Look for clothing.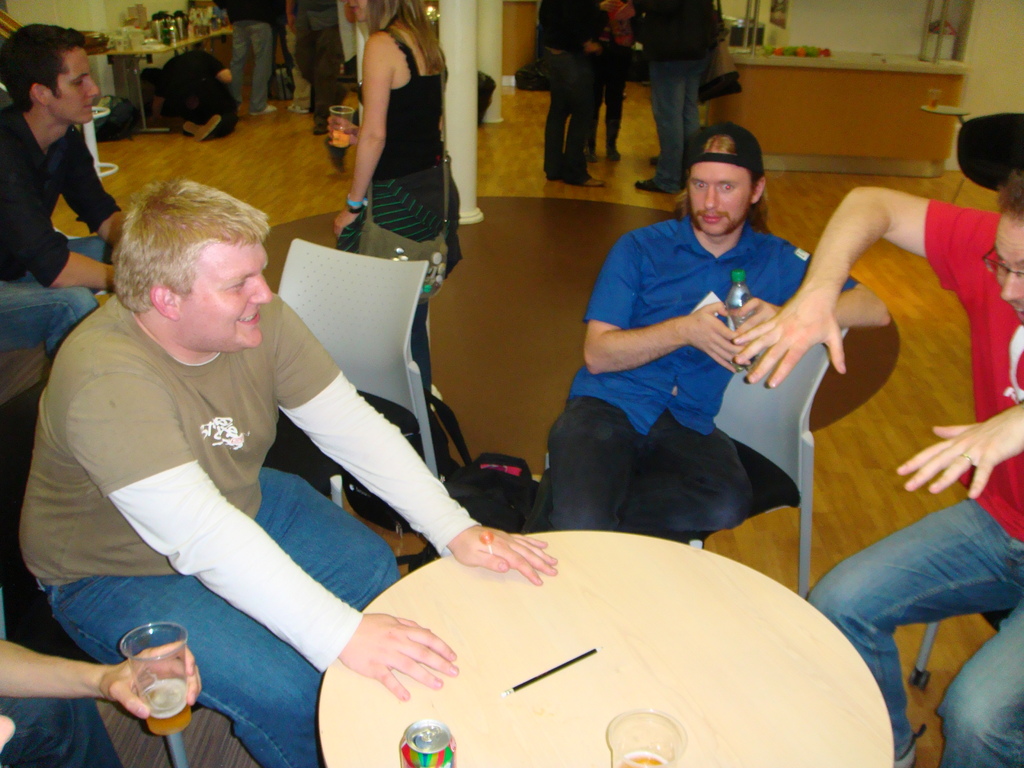
Found: bbox=(32, 218, 418, 716).
